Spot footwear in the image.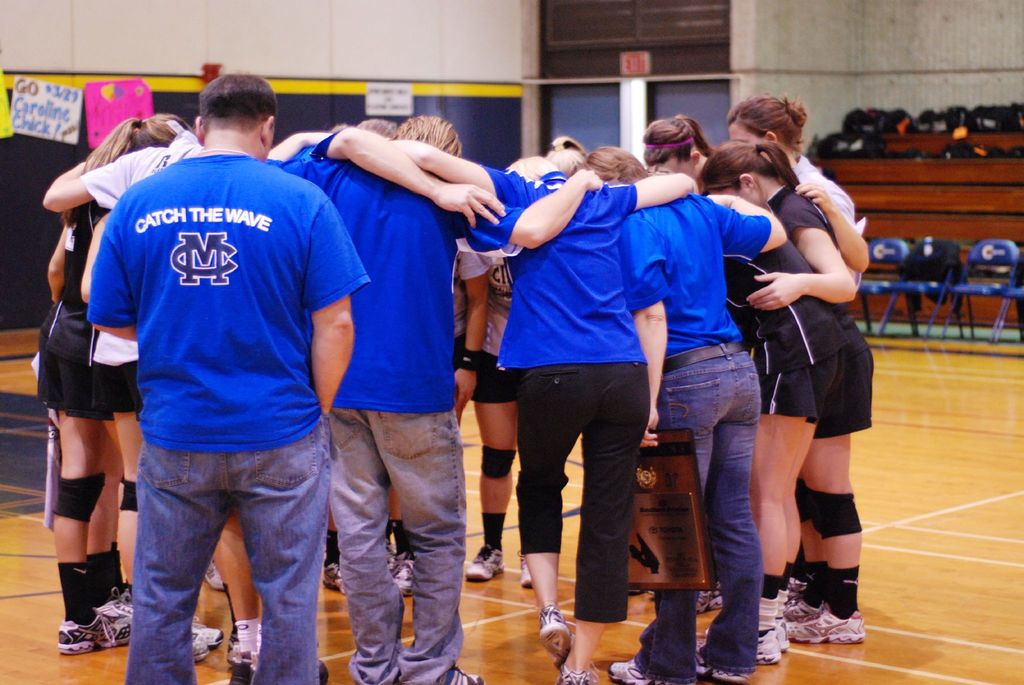
footwear found at Rect(393, 552, 419, 600).
